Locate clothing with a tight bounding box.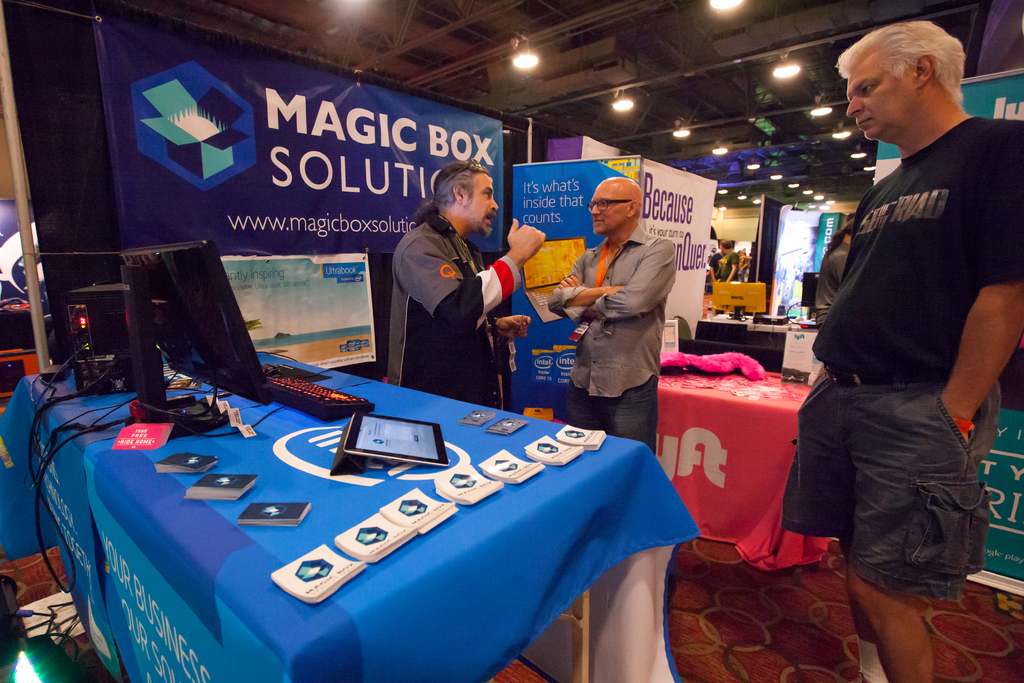
<region>815, 238, 849, 320</region>.
